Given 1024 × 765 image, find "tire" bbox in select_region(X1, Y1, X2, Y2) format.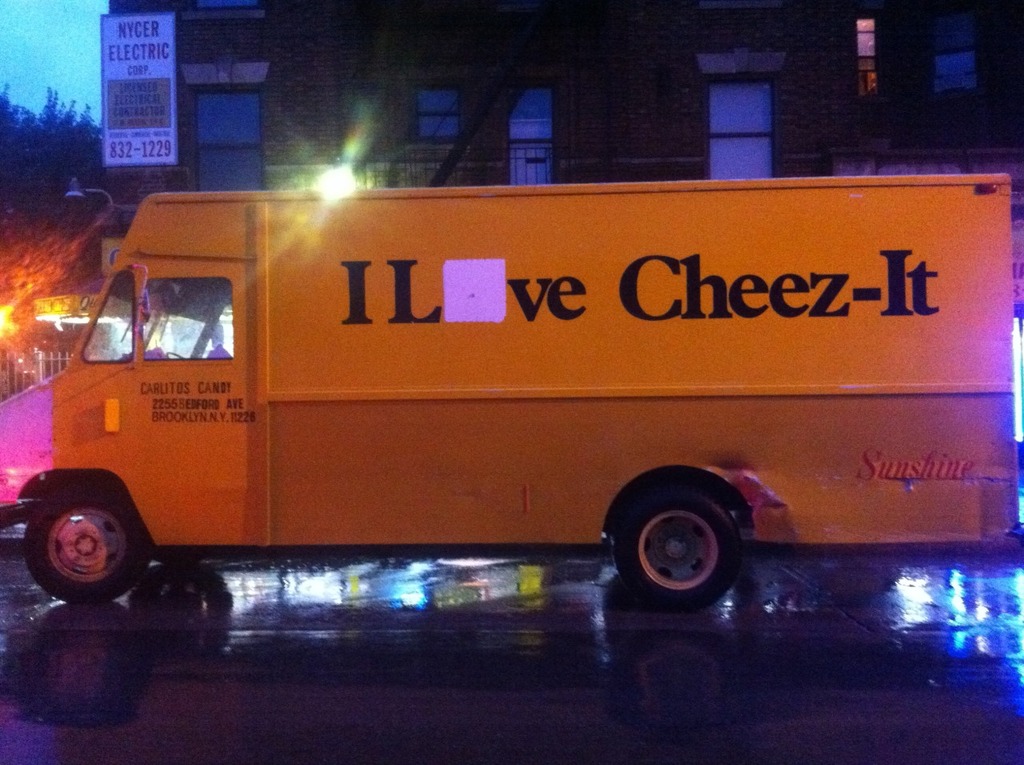
select_region(603, 470, 761, 610).
